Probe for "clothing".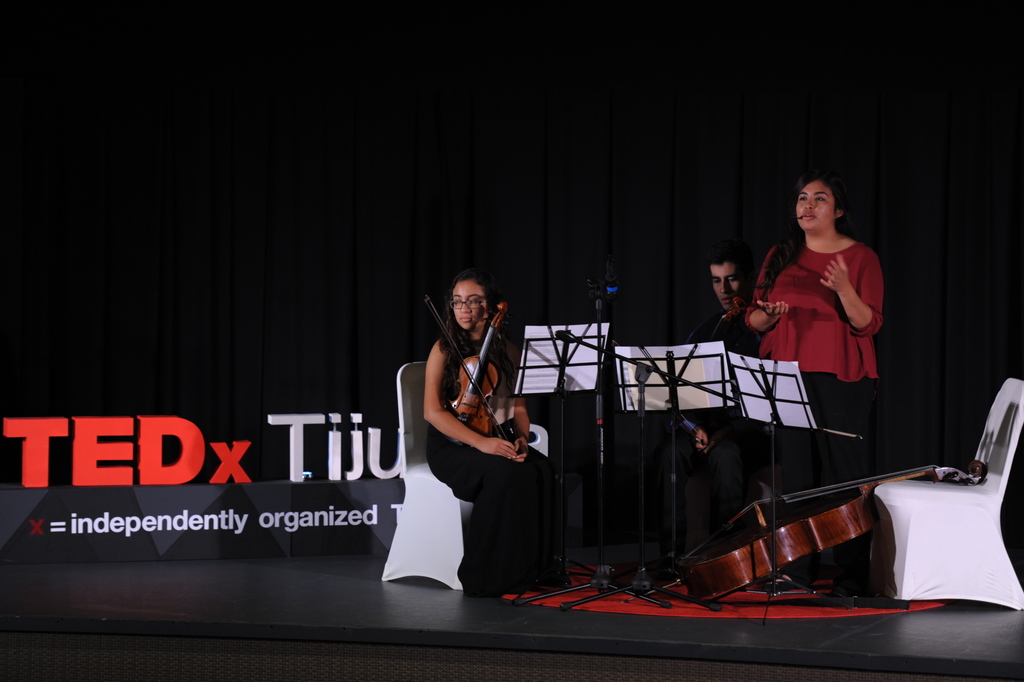
Probe result: box(746, 236, 880, 501).
